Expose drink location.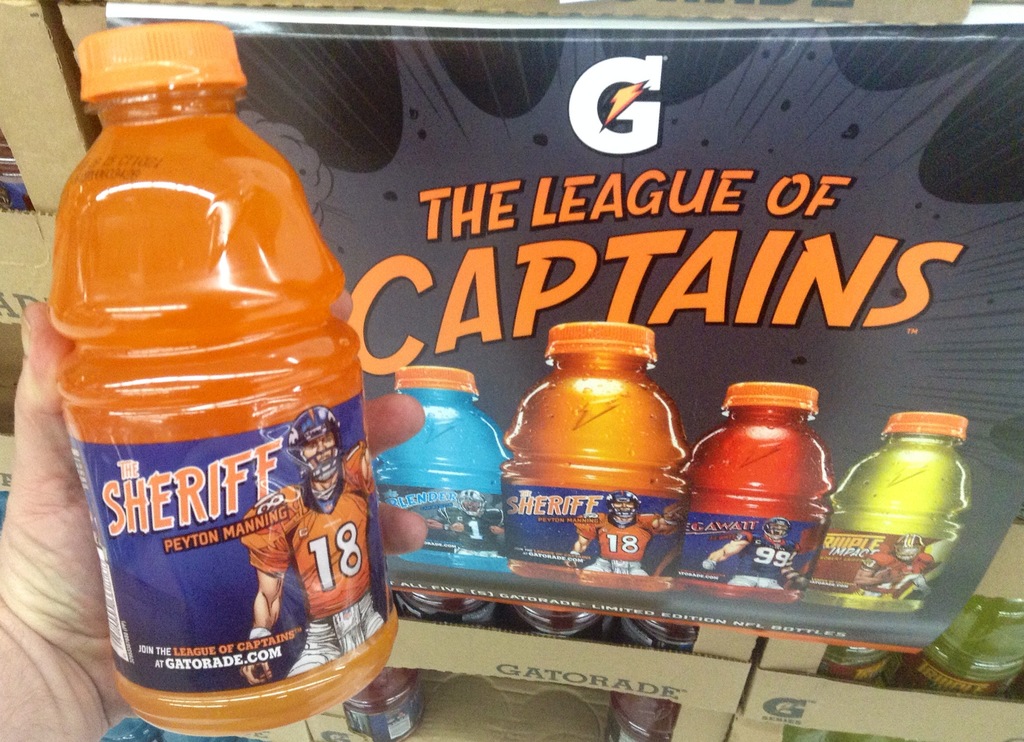
Exposed at 610, 688, 683, 740.
